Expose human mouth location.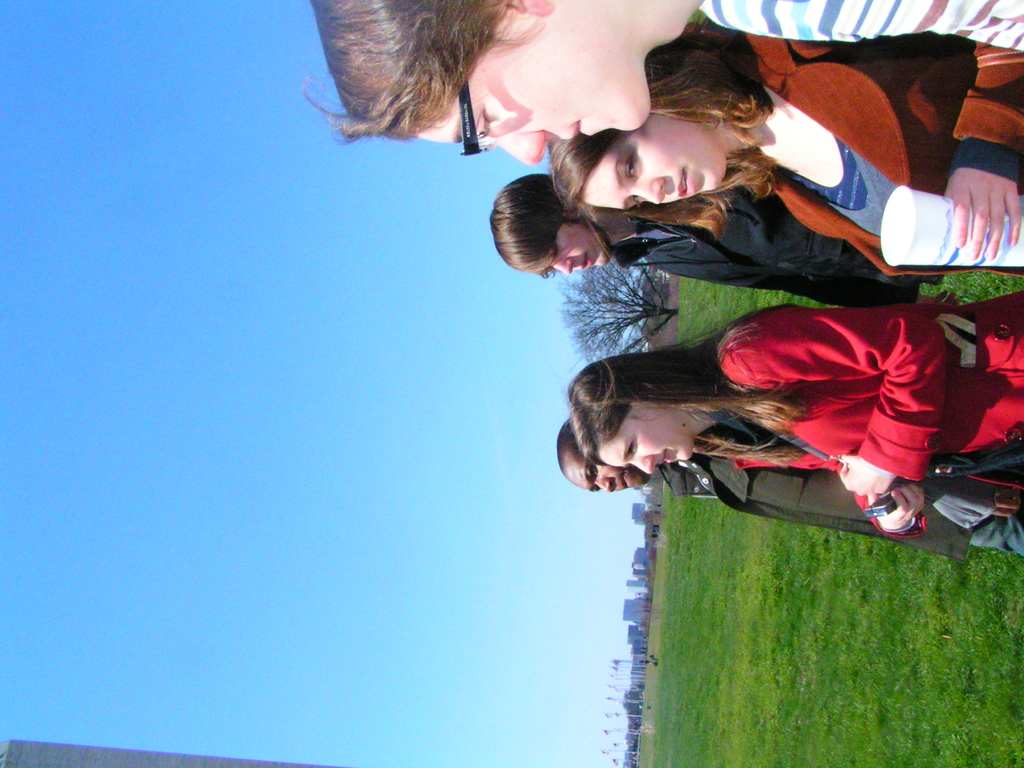
Exposed at locate(618, 476, 631, 491).
